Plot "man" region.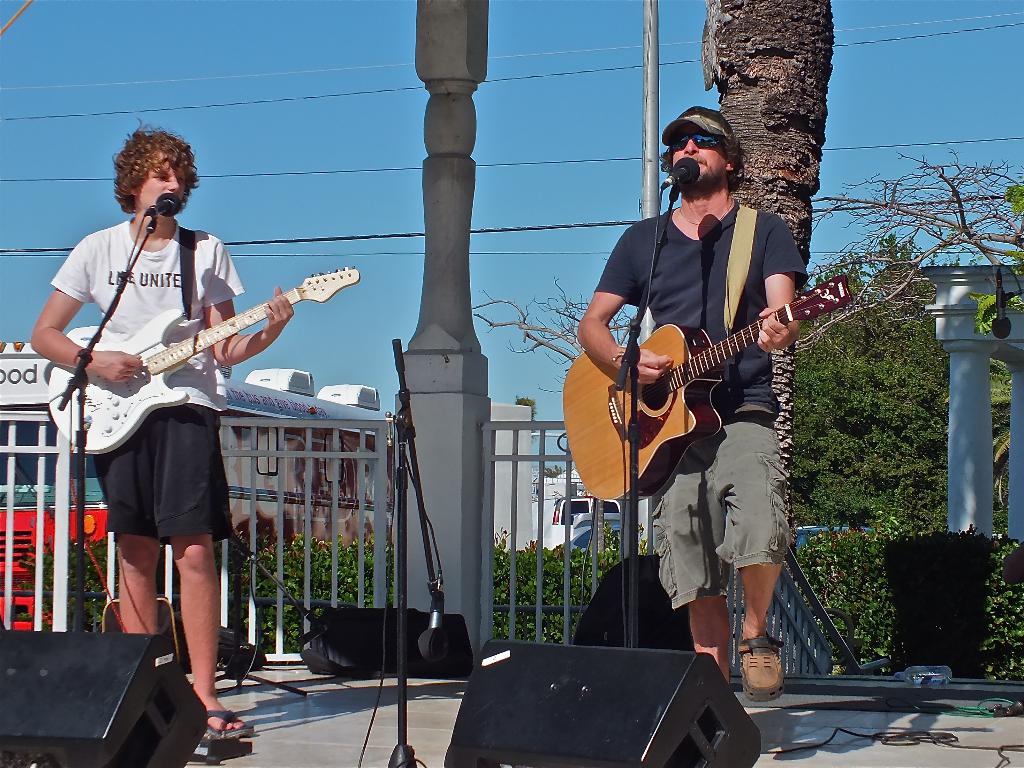
Plotted at rect(28, 124, 292, 738).
